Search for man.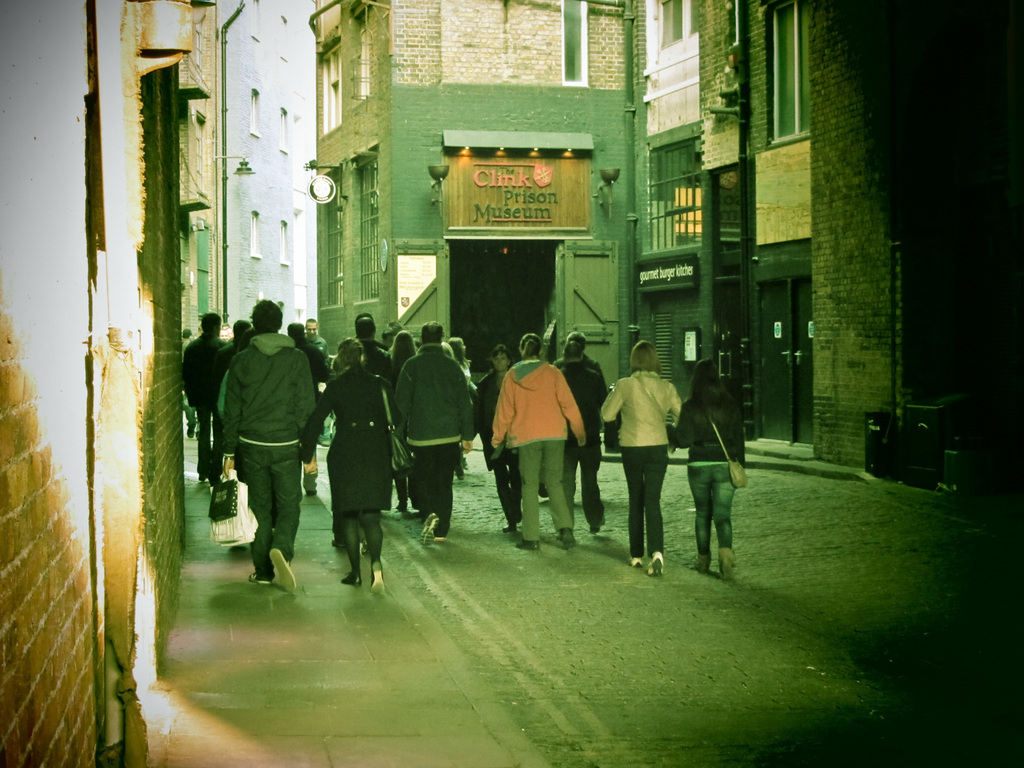
Found at (left=204, top=298, right=315, bottom=584).
